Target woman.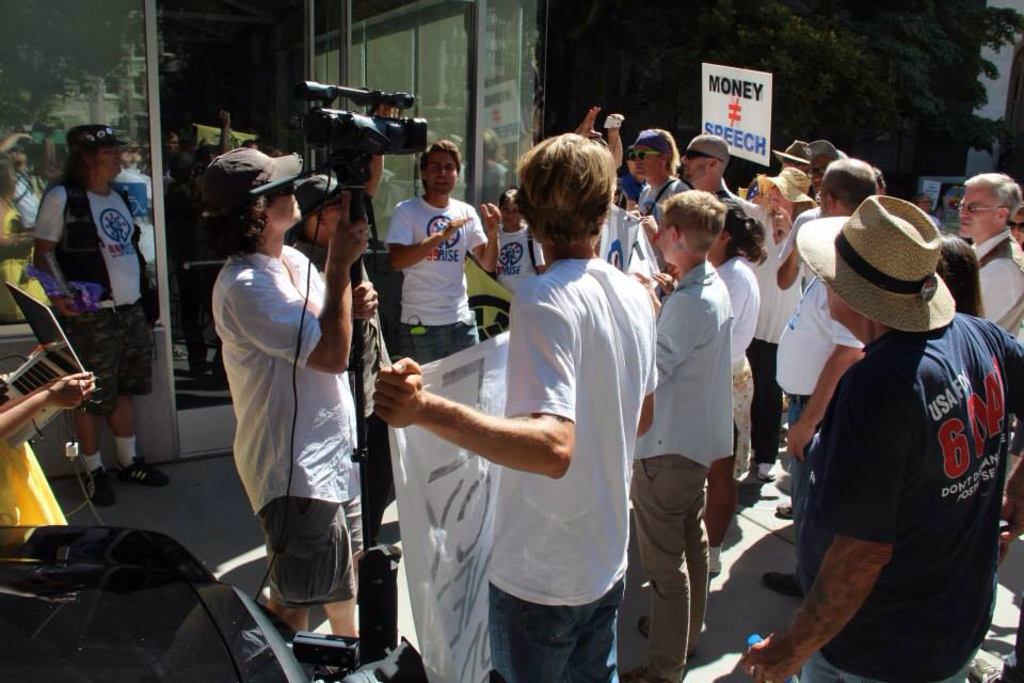
Target region: 747/166/821/483.
